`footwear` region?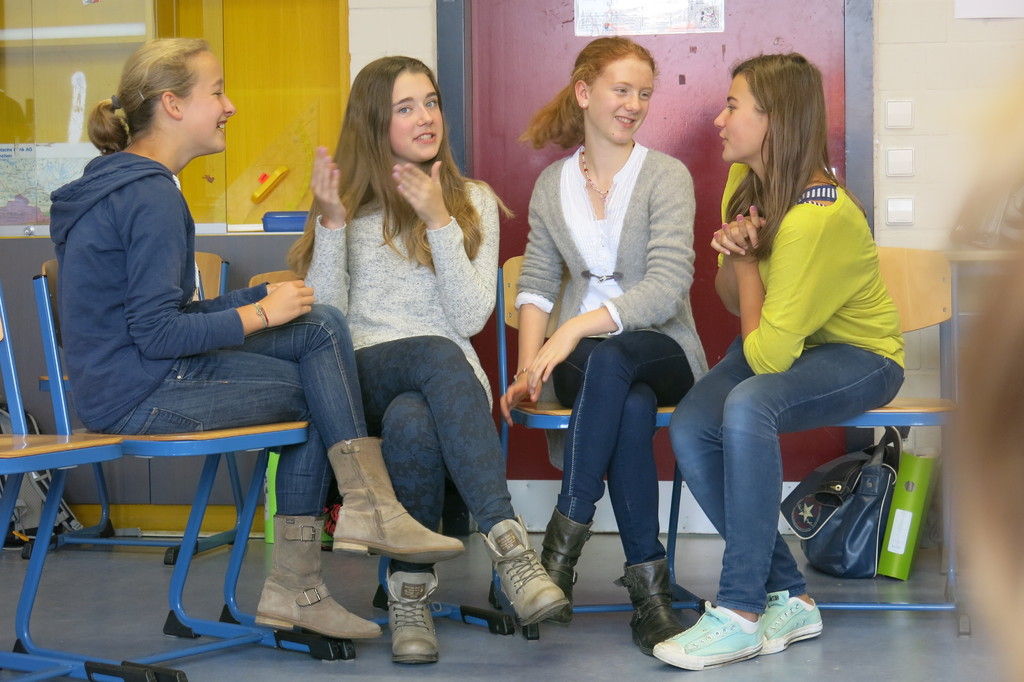
Rect(325, 433, 463, 562)
